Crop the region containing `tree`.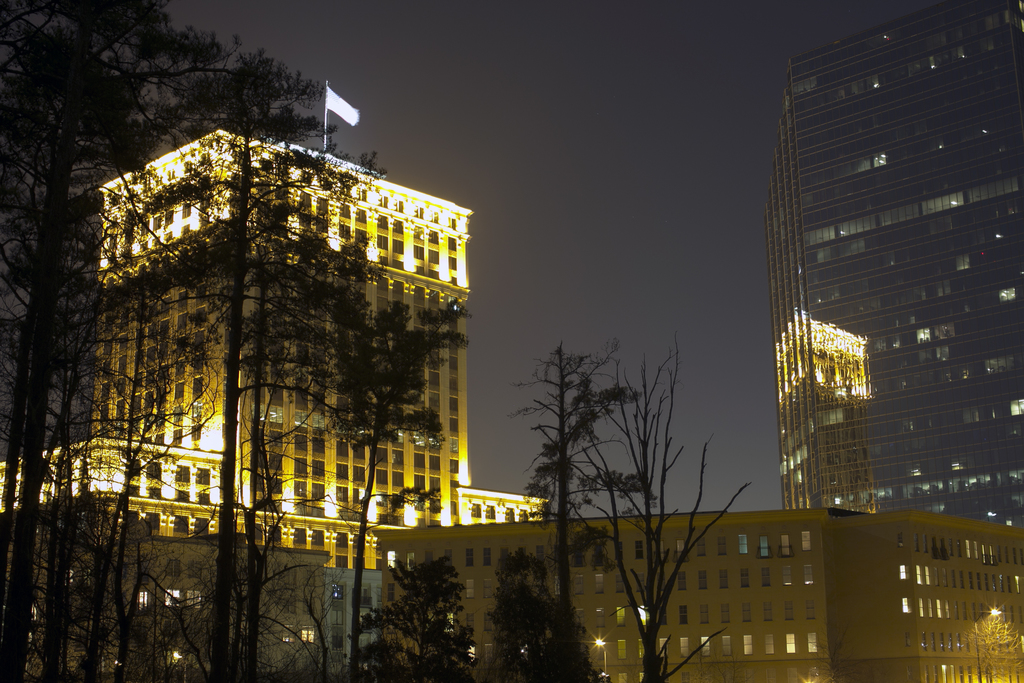
Crop region: detection(9, 0, 211, 682).
